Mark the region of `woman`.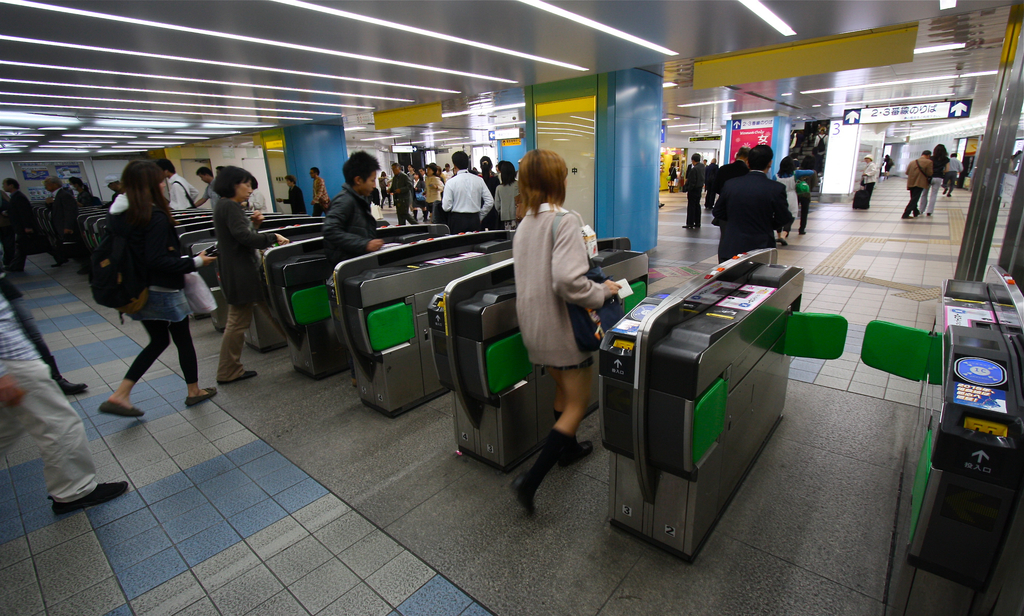
Region: rect(506, 153, 616, 518).
